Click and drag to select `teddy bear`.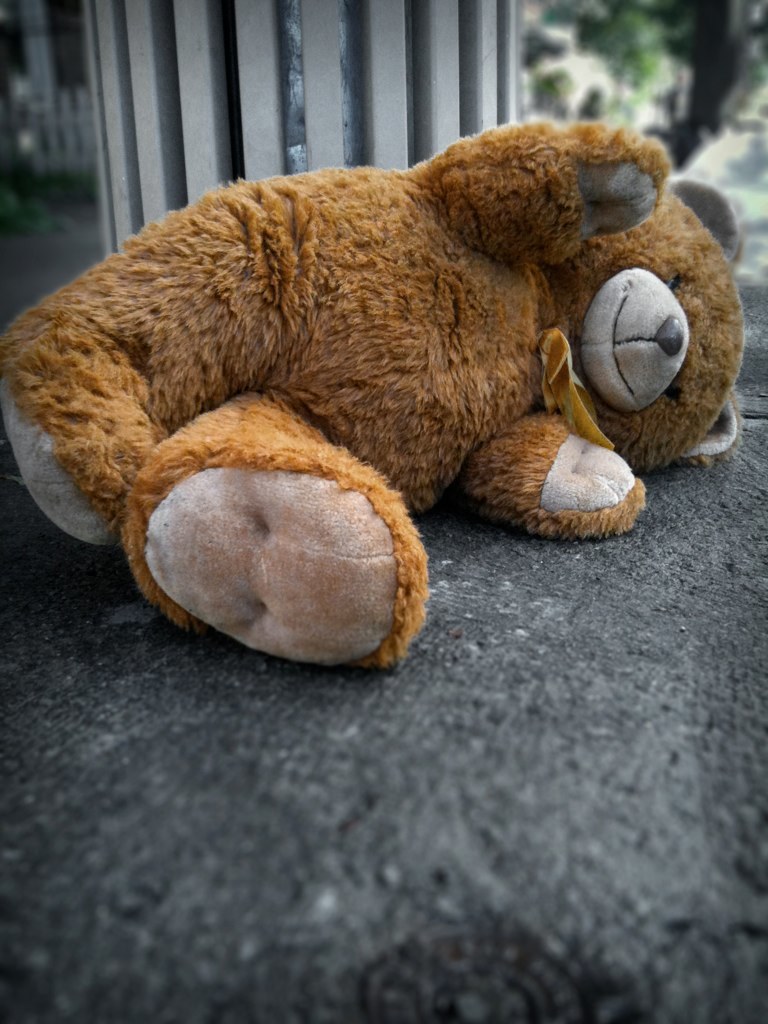
Selection: (x1=3, y1=115, x2=749, y2=673).
